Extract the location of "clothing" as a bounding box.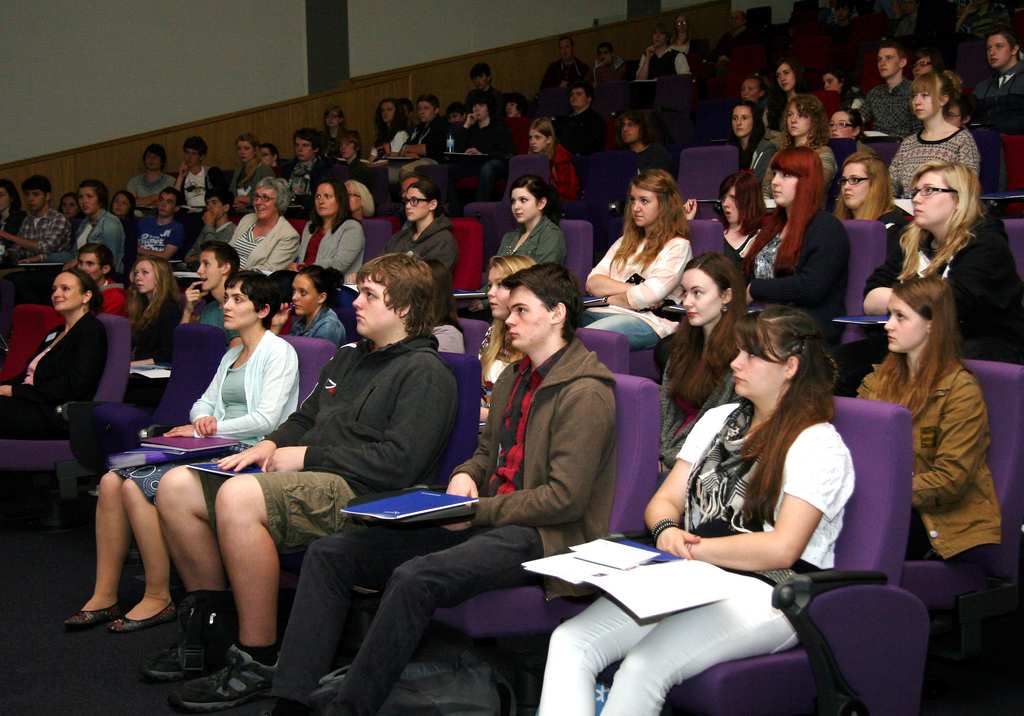
bbox(493, 223, 573, 268).
